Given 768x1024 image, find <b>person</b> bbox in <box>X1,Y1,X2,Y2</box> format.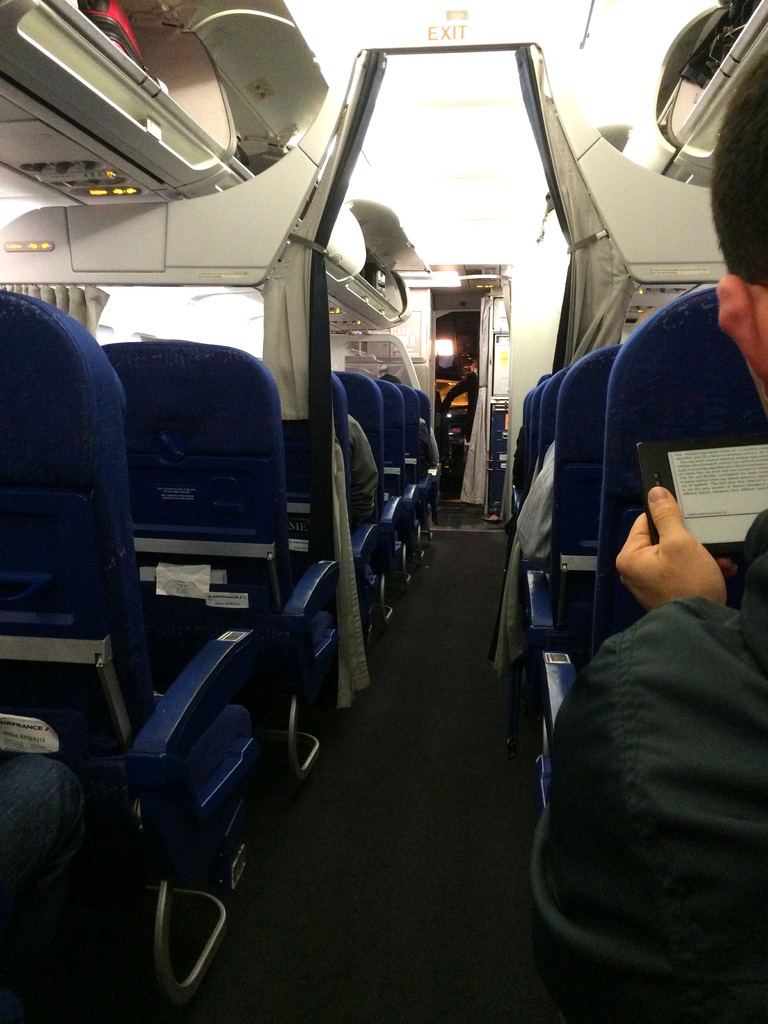
<box>530,55,767,1023</box>.
